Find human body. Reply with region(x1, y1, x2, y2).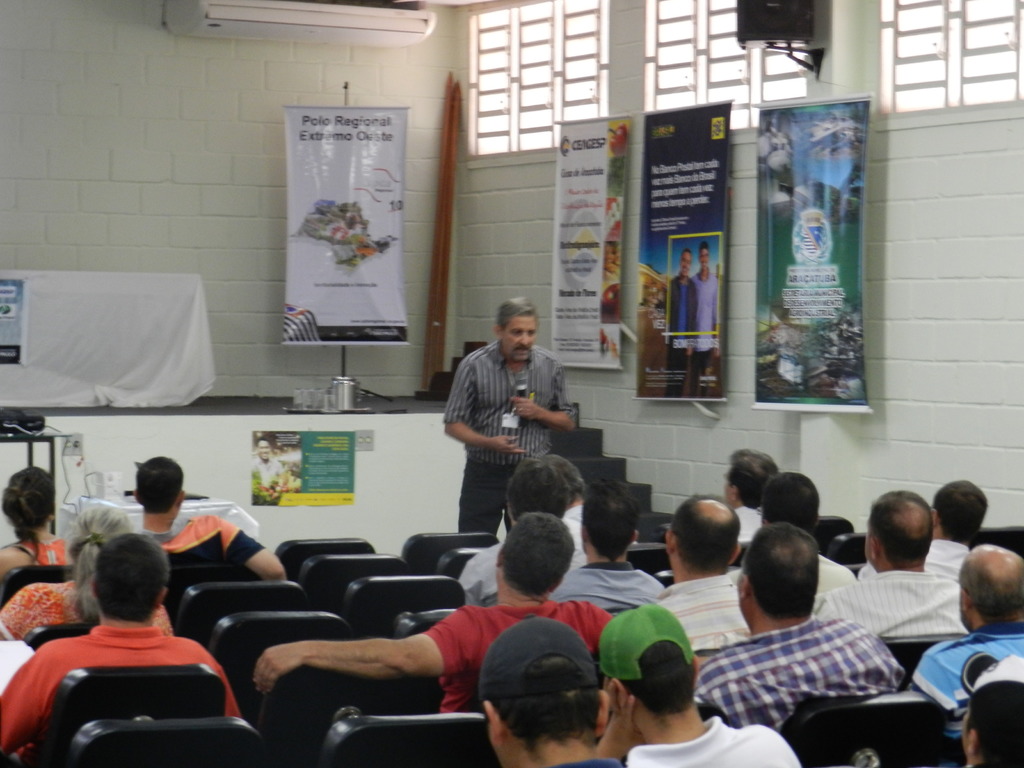
region(0, 536, 70, 584).
